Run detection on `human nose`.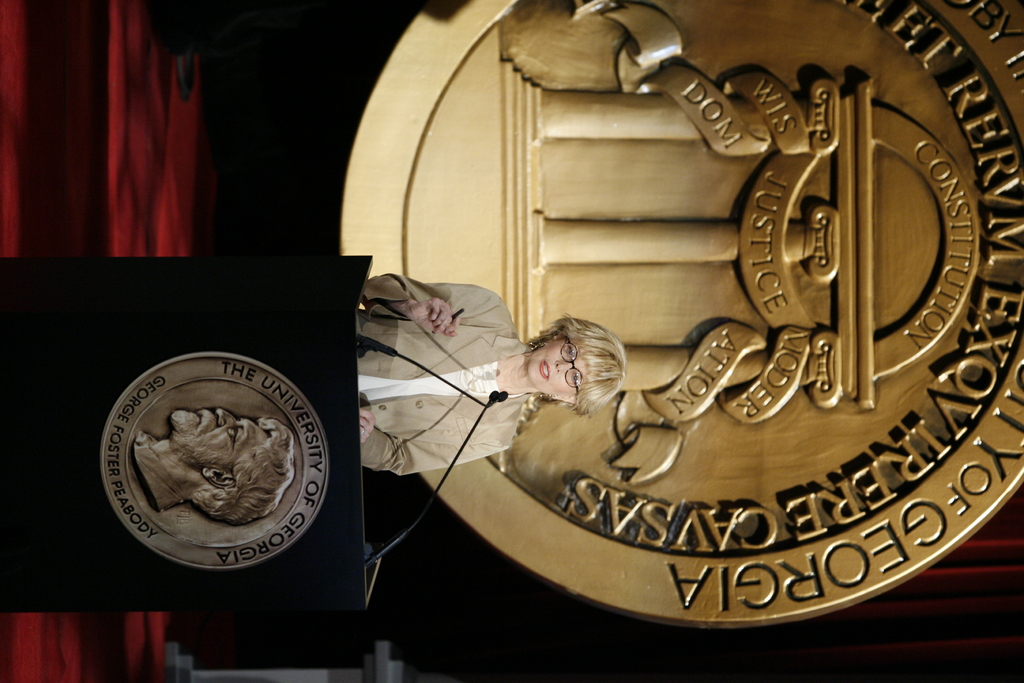
Result: [215, 408, 236, 425].
